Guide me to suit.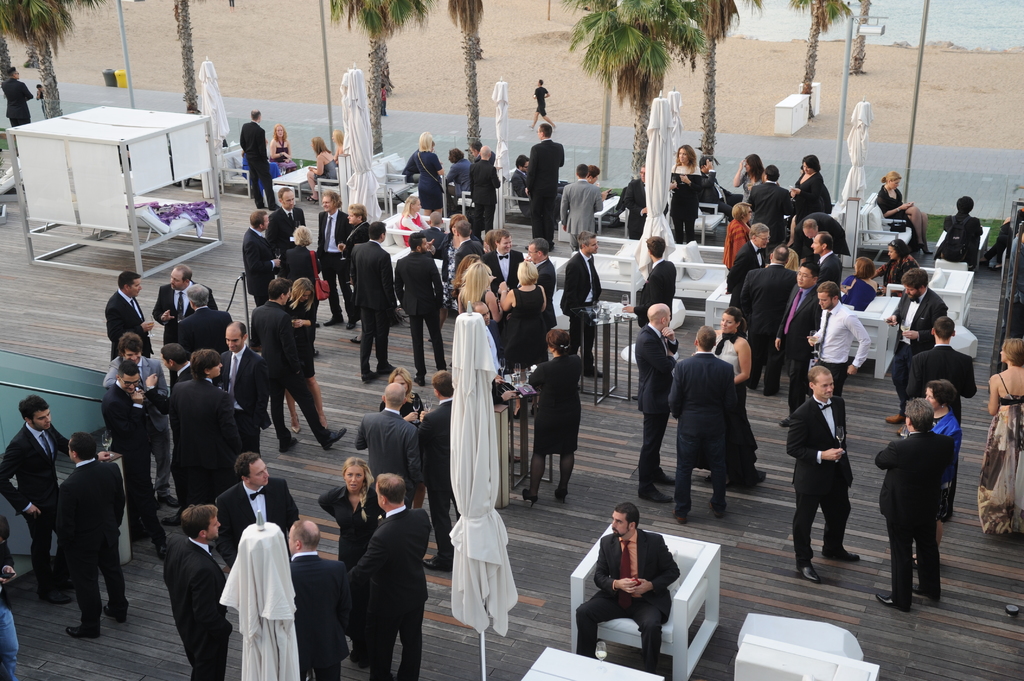
Guidance: locate(875, 428, 956, 609).
